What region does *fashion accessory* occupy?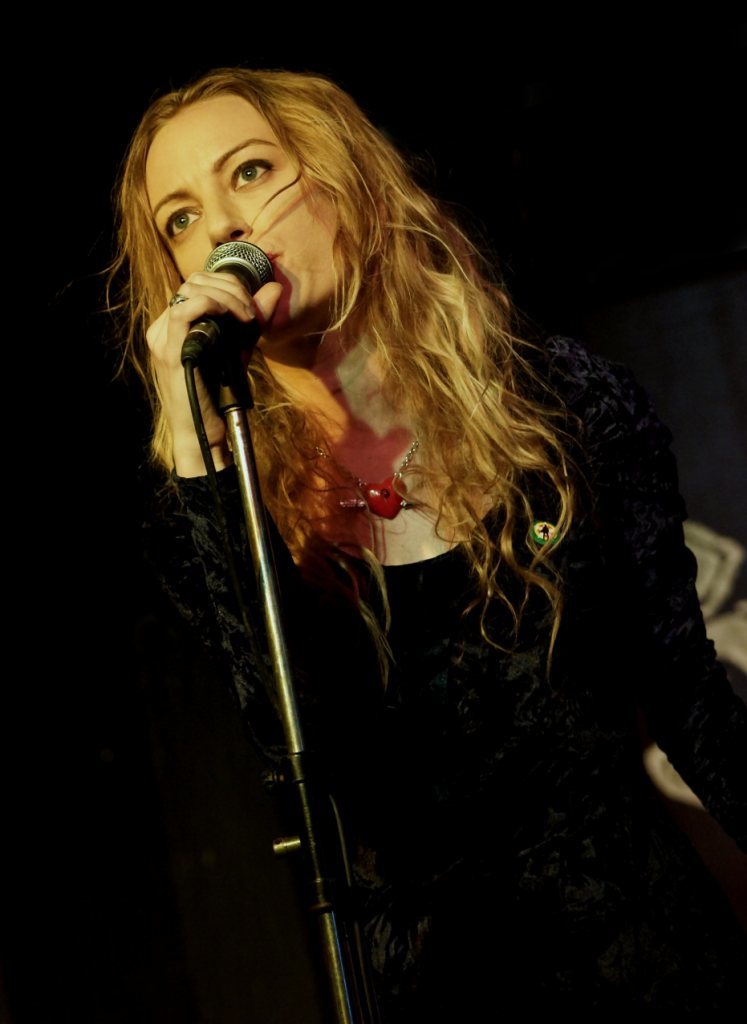
<box>315,446,414,522</box>.
